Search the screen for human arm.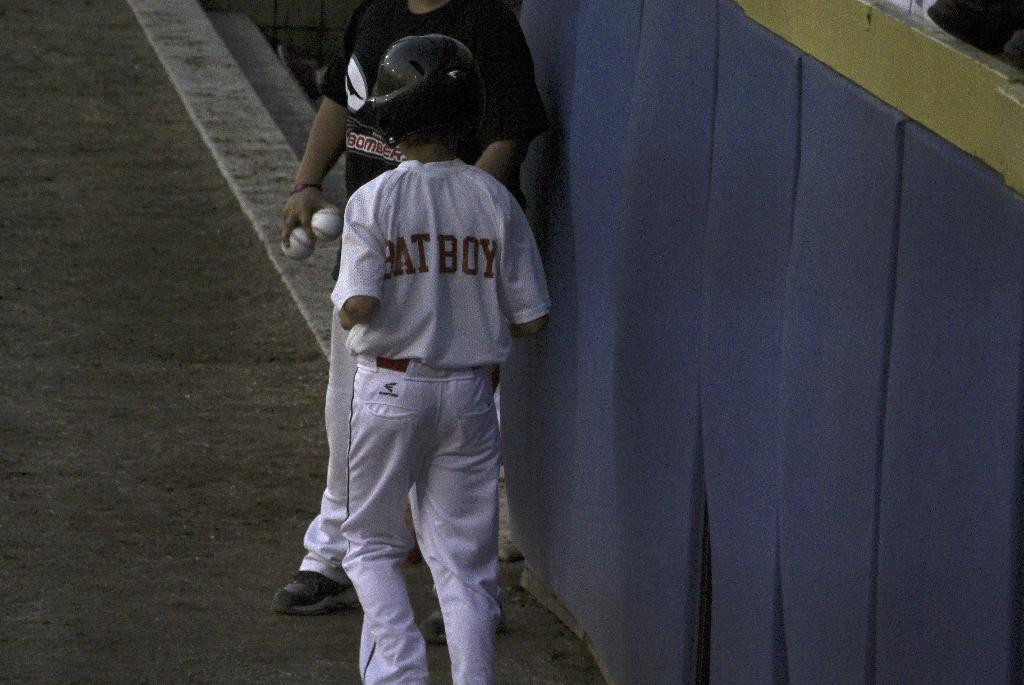
Found at [327,185,389,333].
